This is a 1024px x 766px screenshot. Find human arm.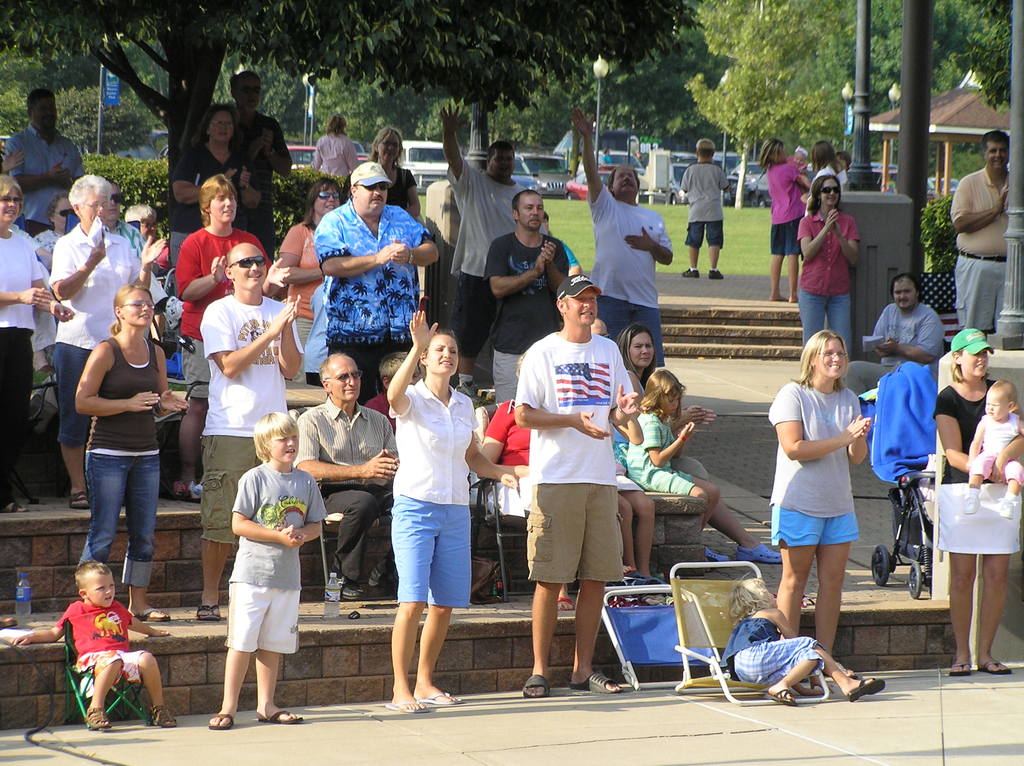
Bounding box: 380,211,438,262.
